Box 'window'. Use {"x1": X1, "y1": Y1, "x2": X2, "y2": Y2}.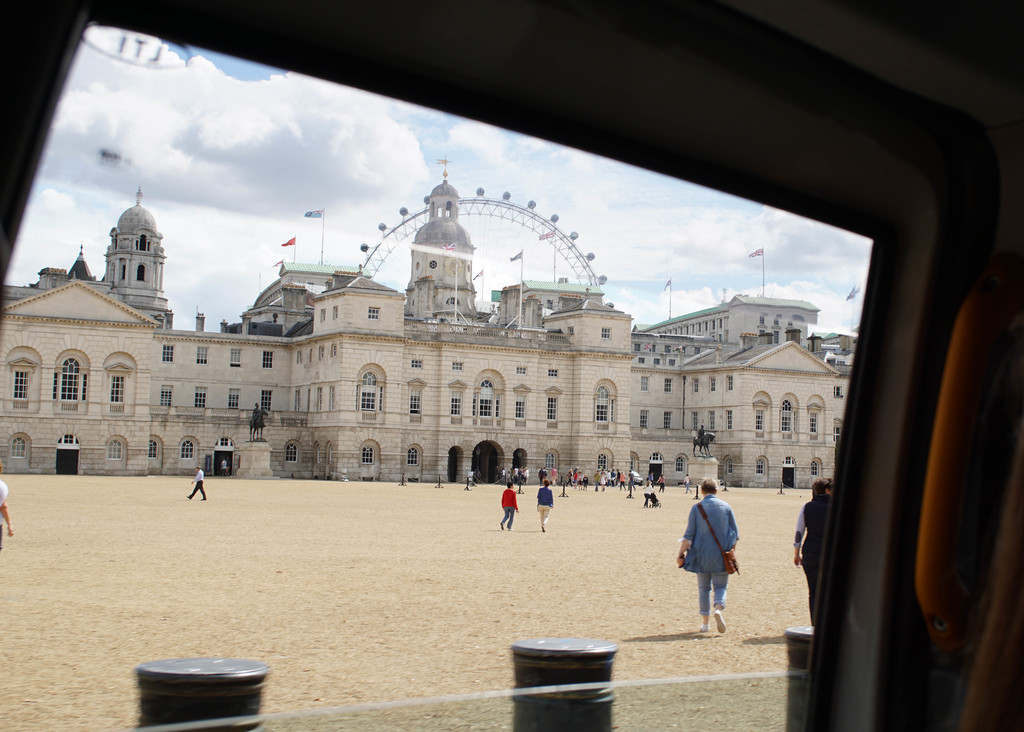
{"x1": 781, "y1": 400, "x2": 795, "y2": 433}.
